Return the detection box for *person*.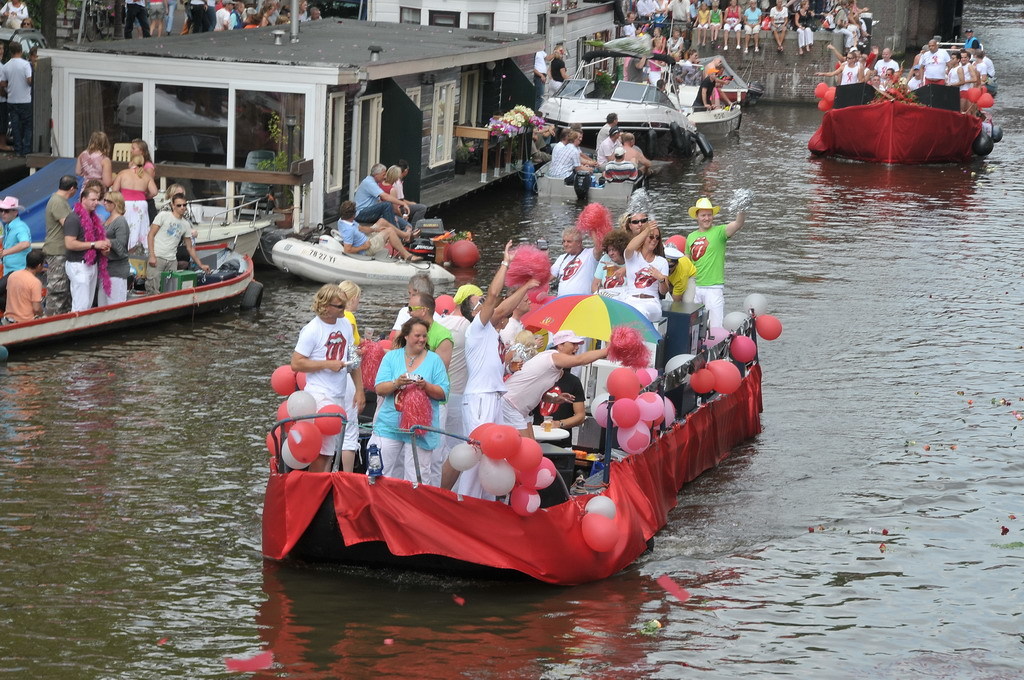
l=380, t=289, r=457, b=406.
